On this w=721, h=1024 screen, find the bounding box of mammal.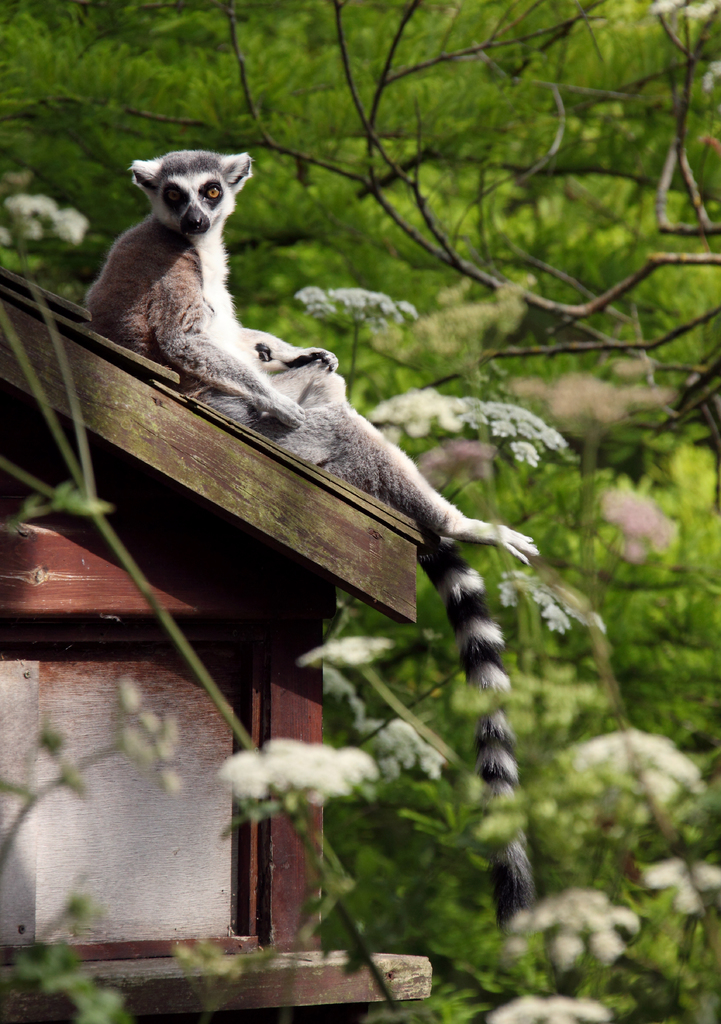
Bounding box: box(56, 118, 341, 478).
